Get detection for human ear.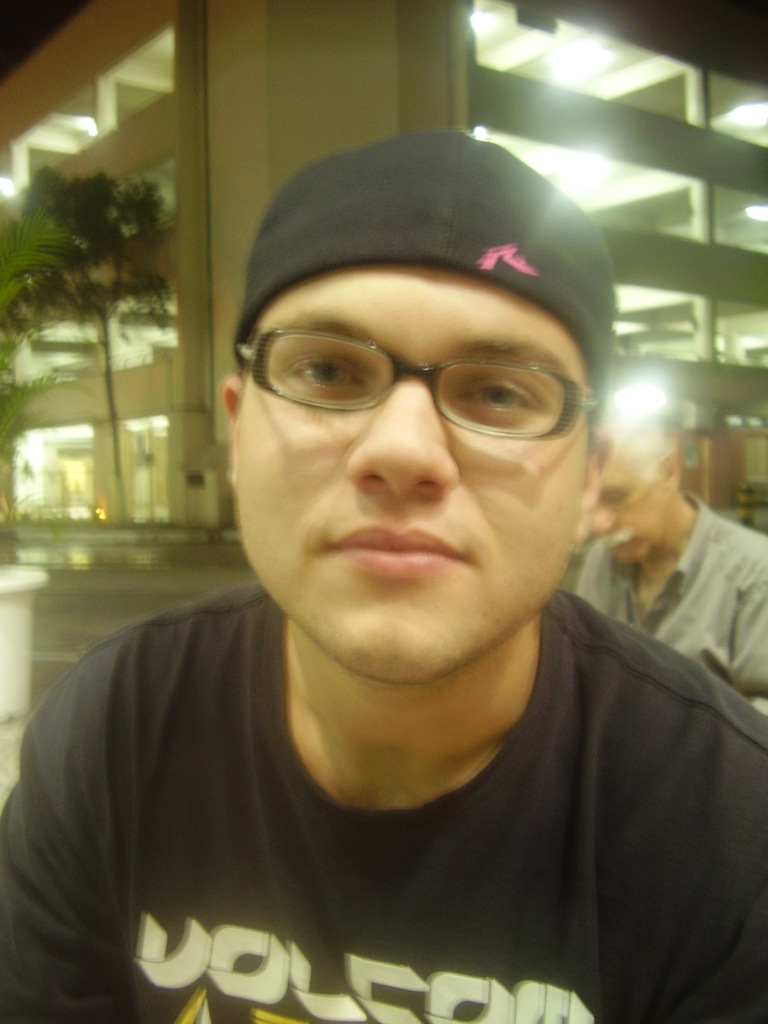
Detection: bbox(581, 429, 612, 540).
